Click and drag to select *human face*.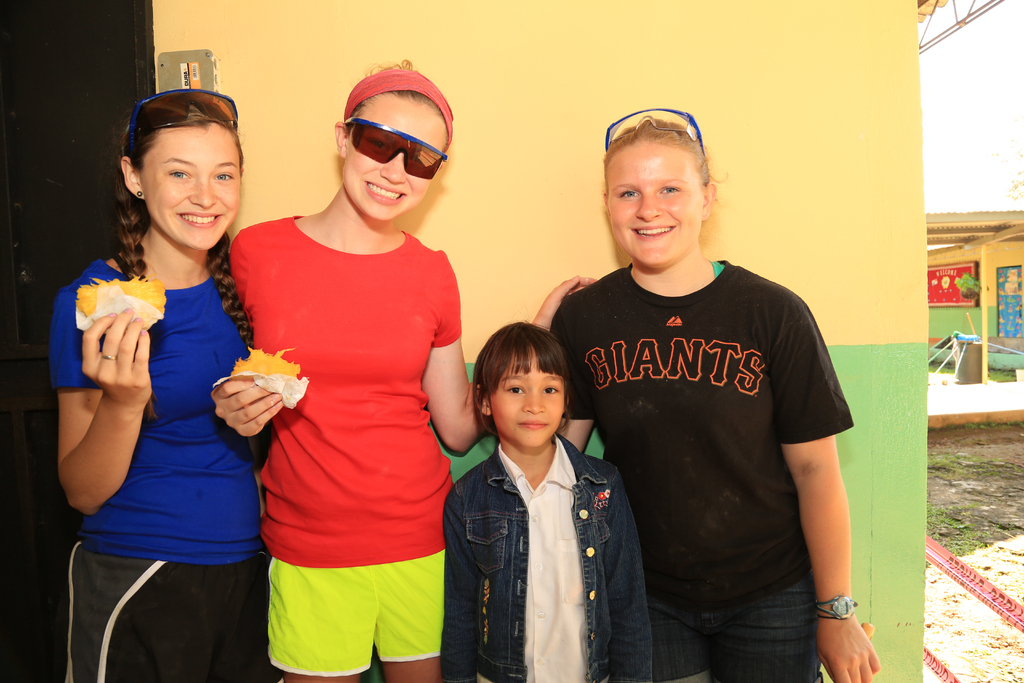
Selection: region(138, 126, 241, 252).
